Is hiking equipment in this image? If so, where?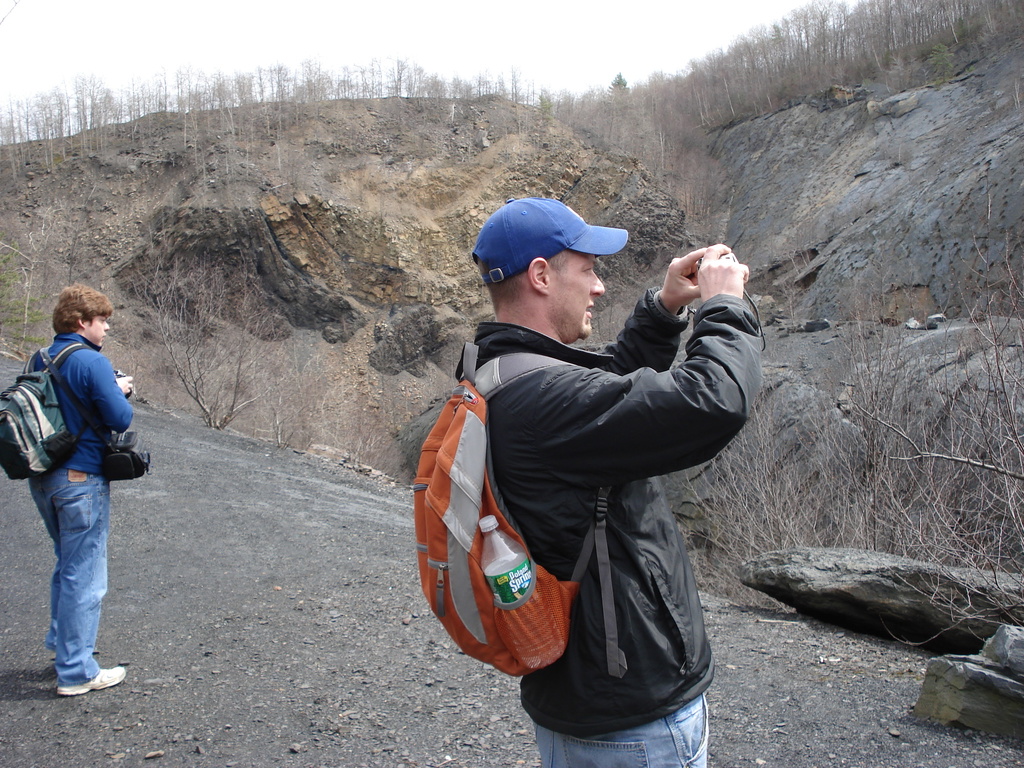
Yes, at <bbox>40, 657, 138, 699</bbox>.
